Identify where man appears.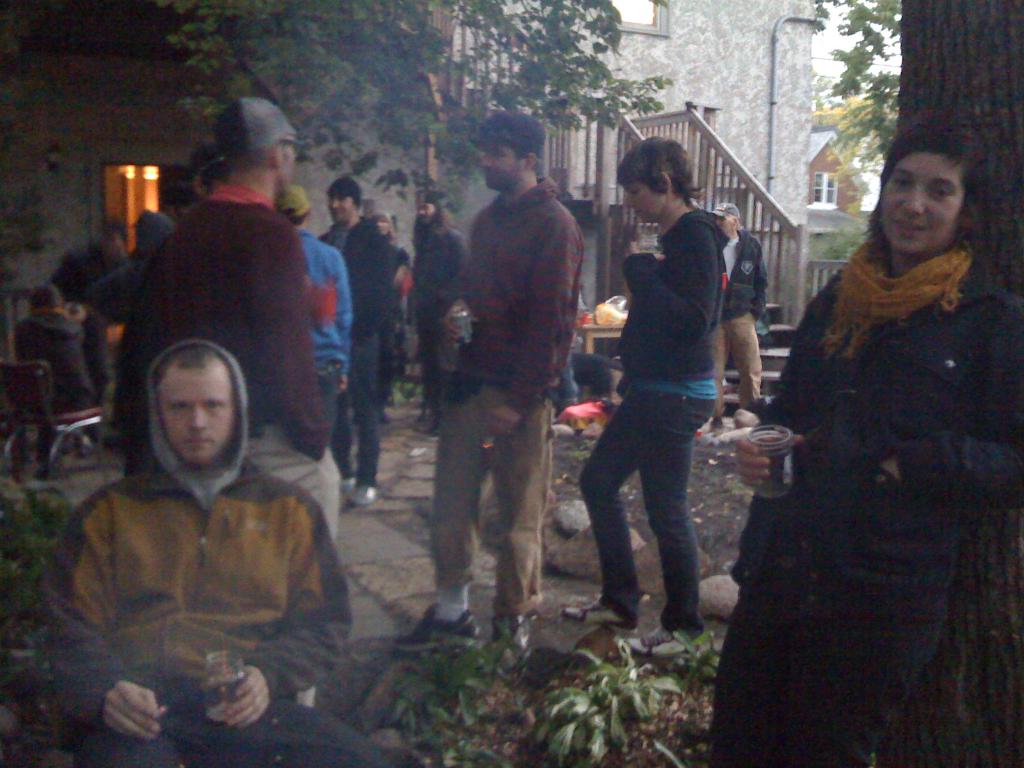
Appears at pyautogui.locateOnScreen(271, 183, 353, 461).
